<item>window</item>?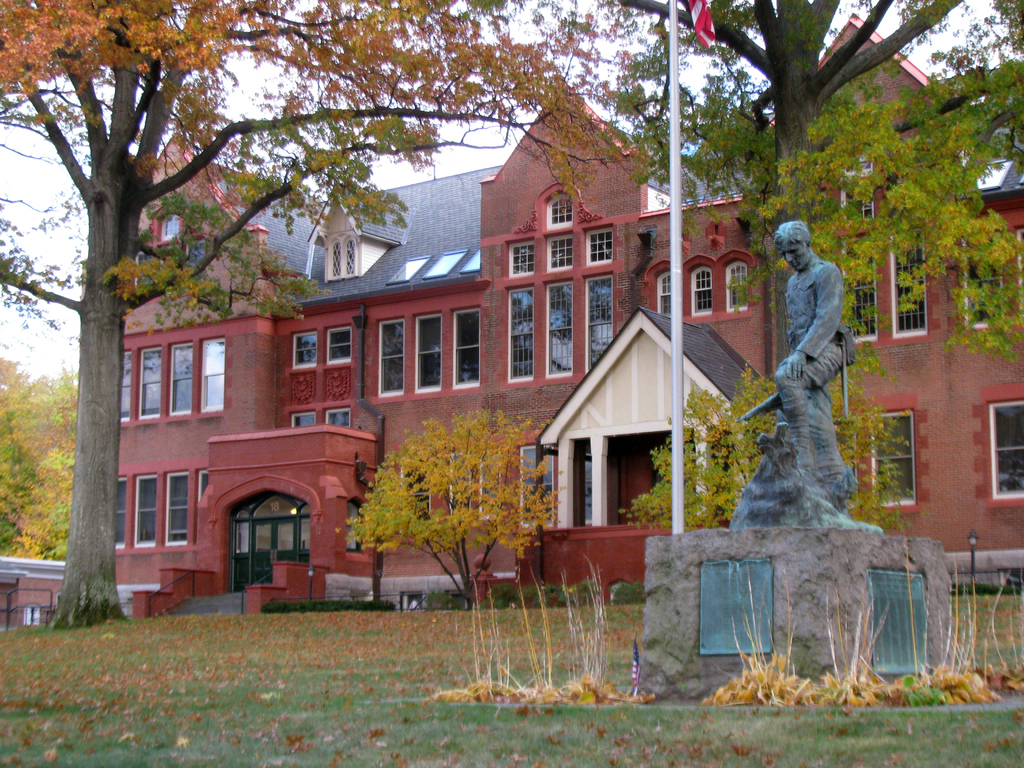
195, 470, 212, 502
